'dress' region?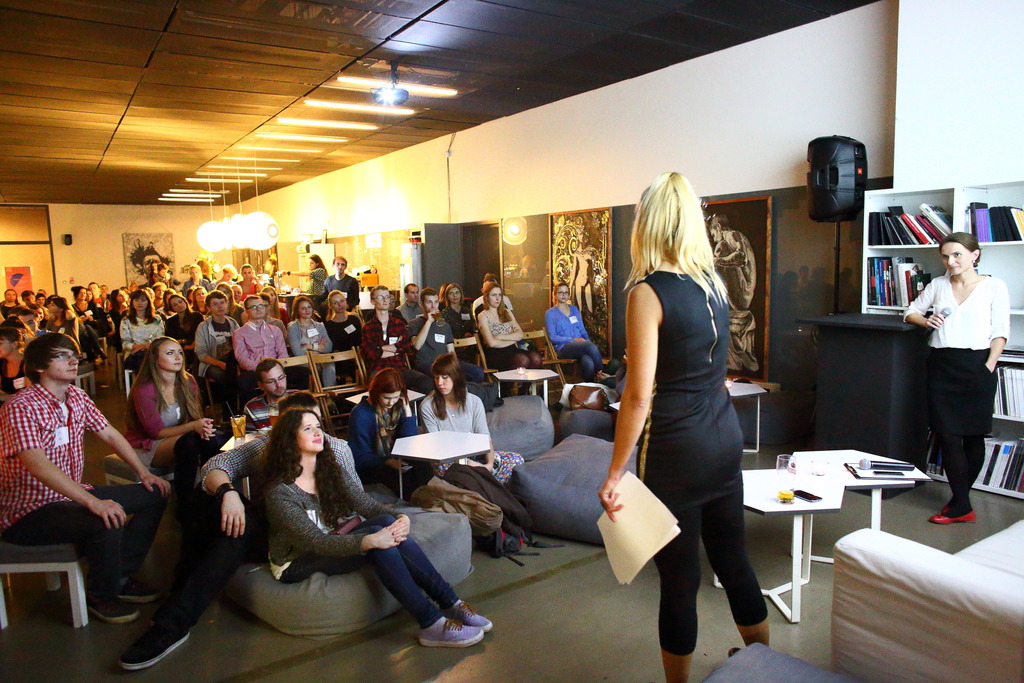
[634,272,743,511]
